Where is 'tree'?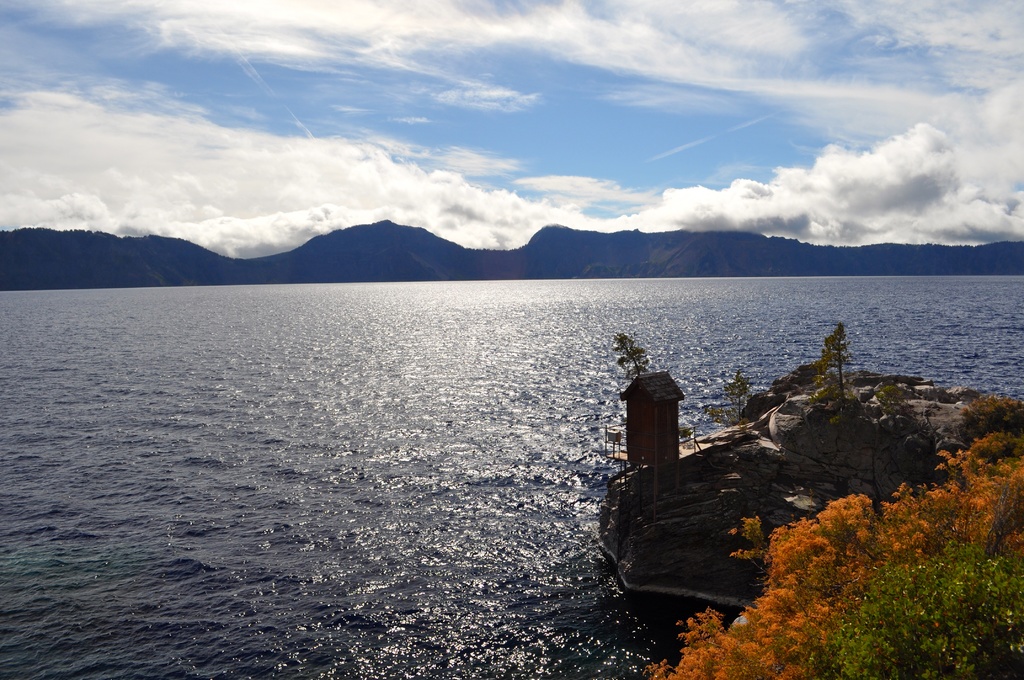
crop(813, 324, 855, 410).
